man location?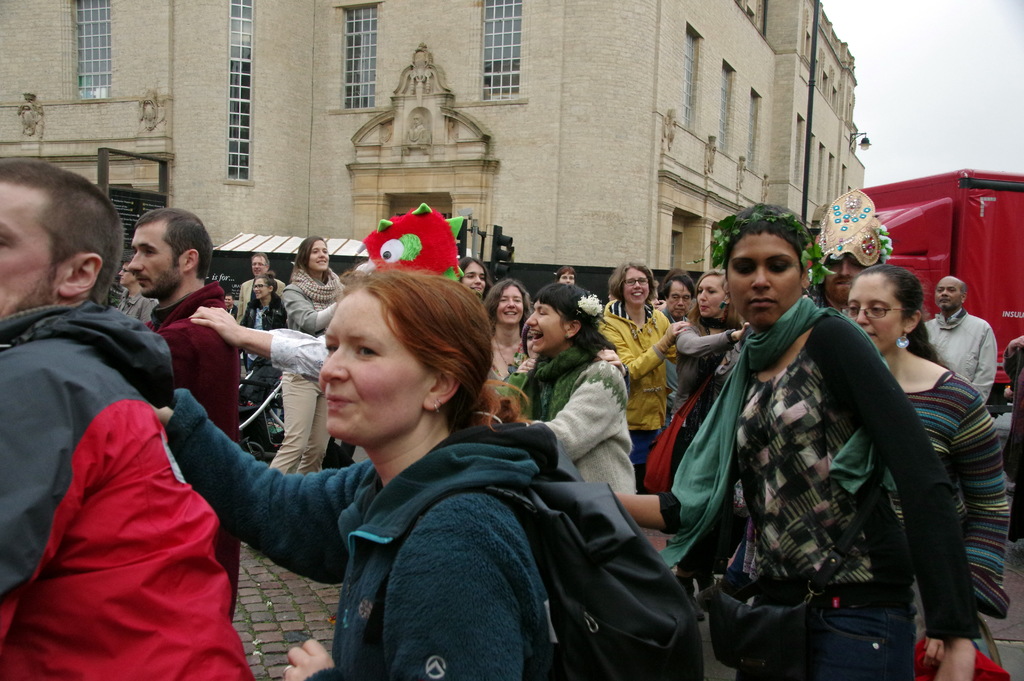
pyautogui.locateOnScreen(1, 161, 246, 680)
